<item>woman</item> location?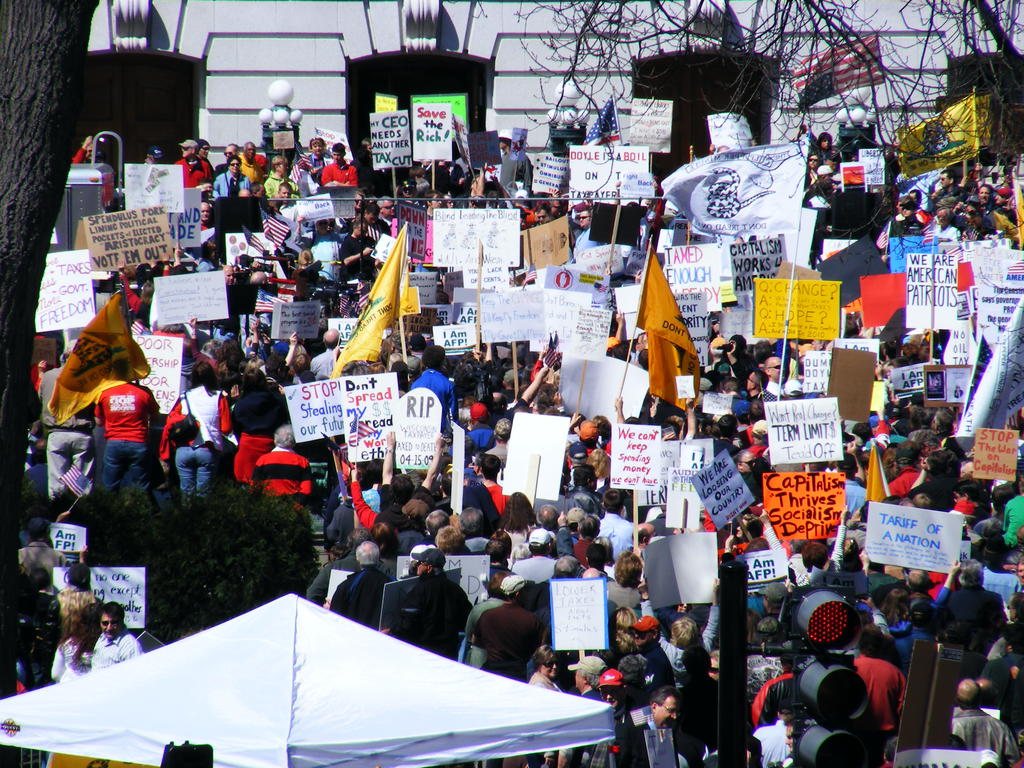
<bbox>51, 597, 104, 687</bbox>
